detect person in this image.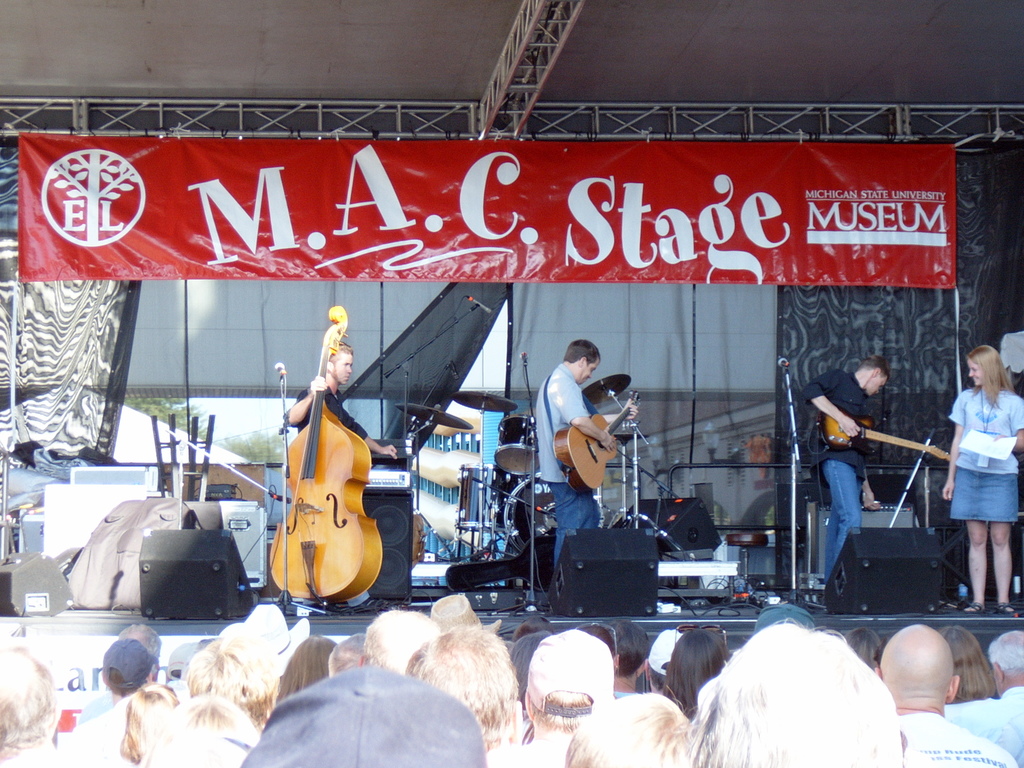
Detection: {"left": 278, "top": 341, "right": 403, "bottom": 611}.
